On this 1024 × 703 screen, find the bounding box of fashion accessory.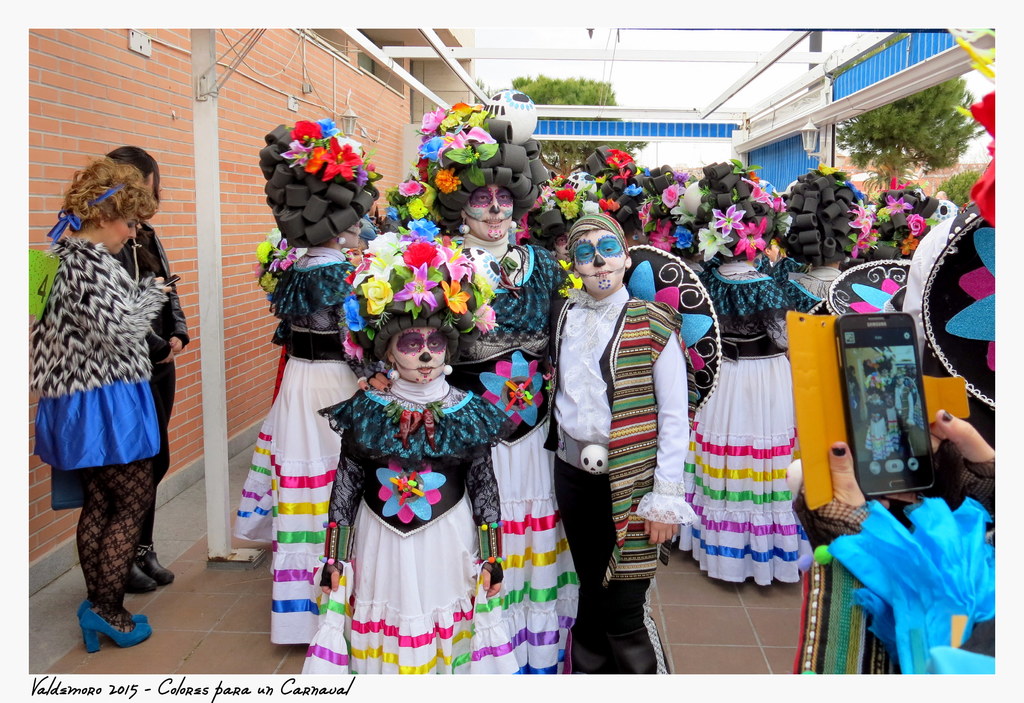
Bounding box: [x1=43, y1=188, x2=123, y2=253].
